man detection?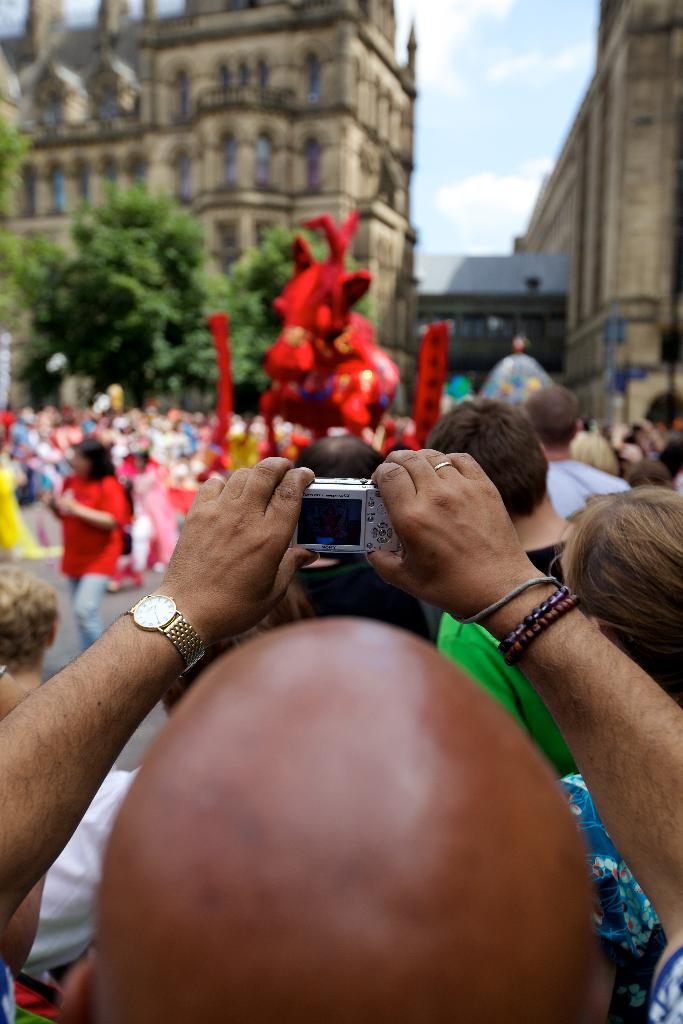
box=[418, 396, 577, 783]
